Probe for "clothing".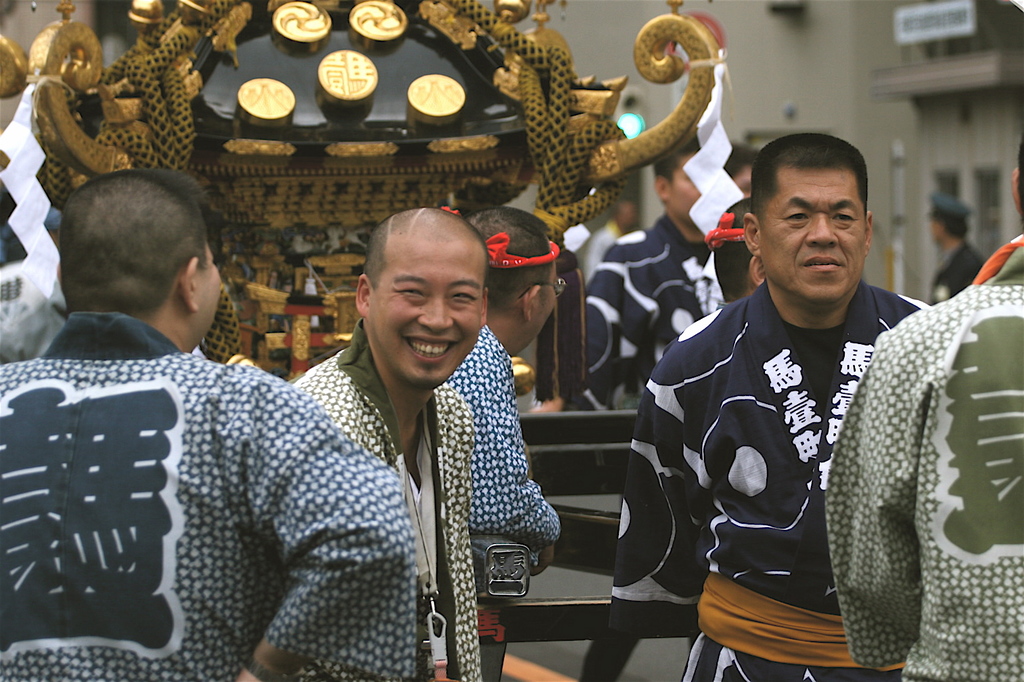
Probe result: Rect(450, 324, 555, 679).
